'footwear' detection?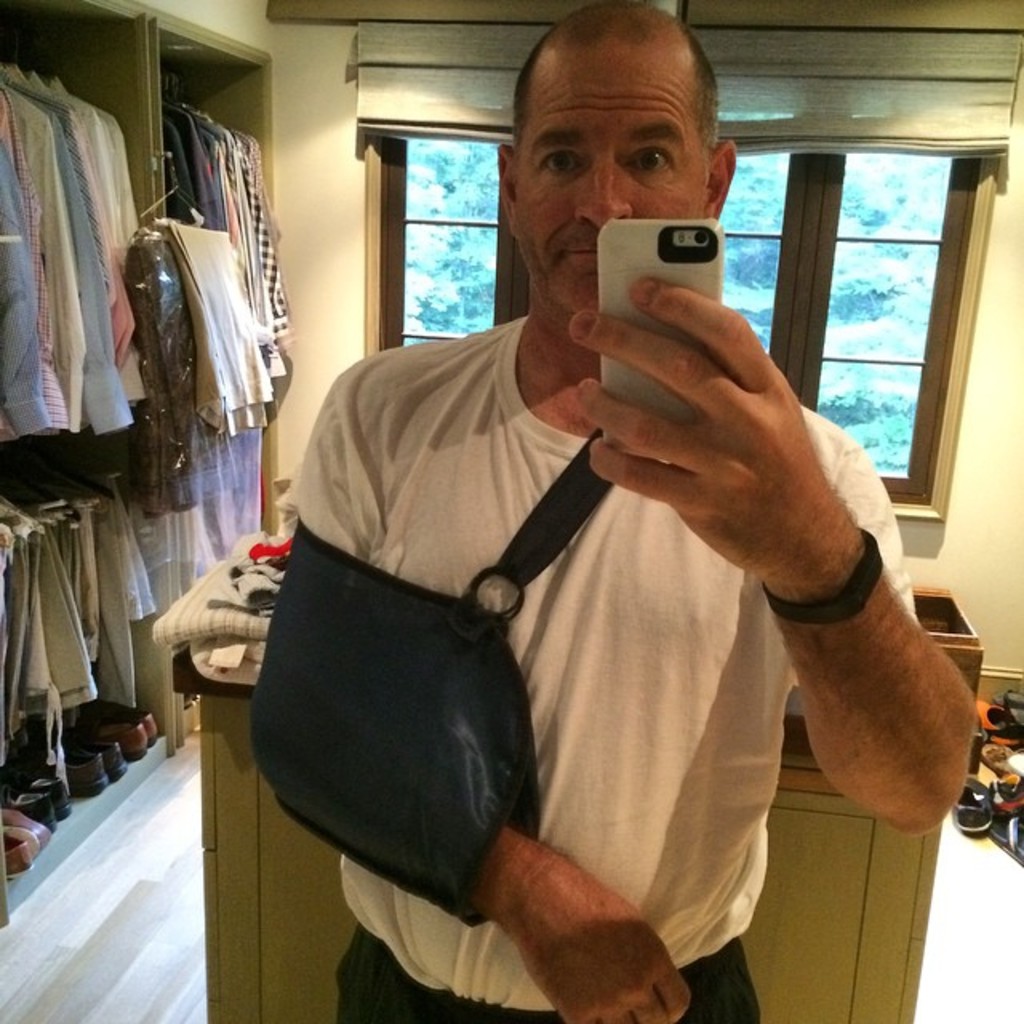
[x1=59, y1=752, x2=106, y2=787]
